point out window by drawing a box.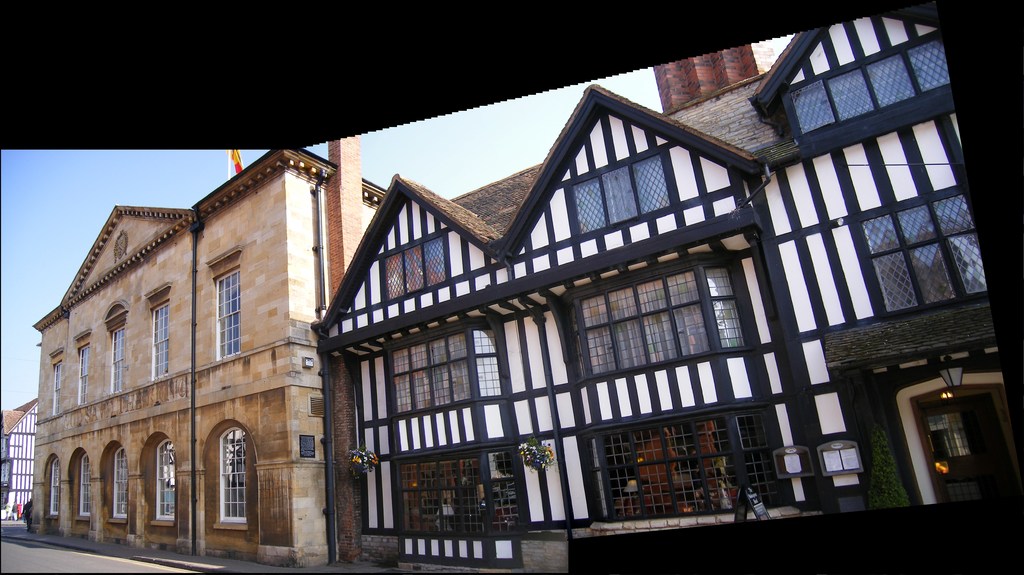
BBox(398, 463, 525, 535).
